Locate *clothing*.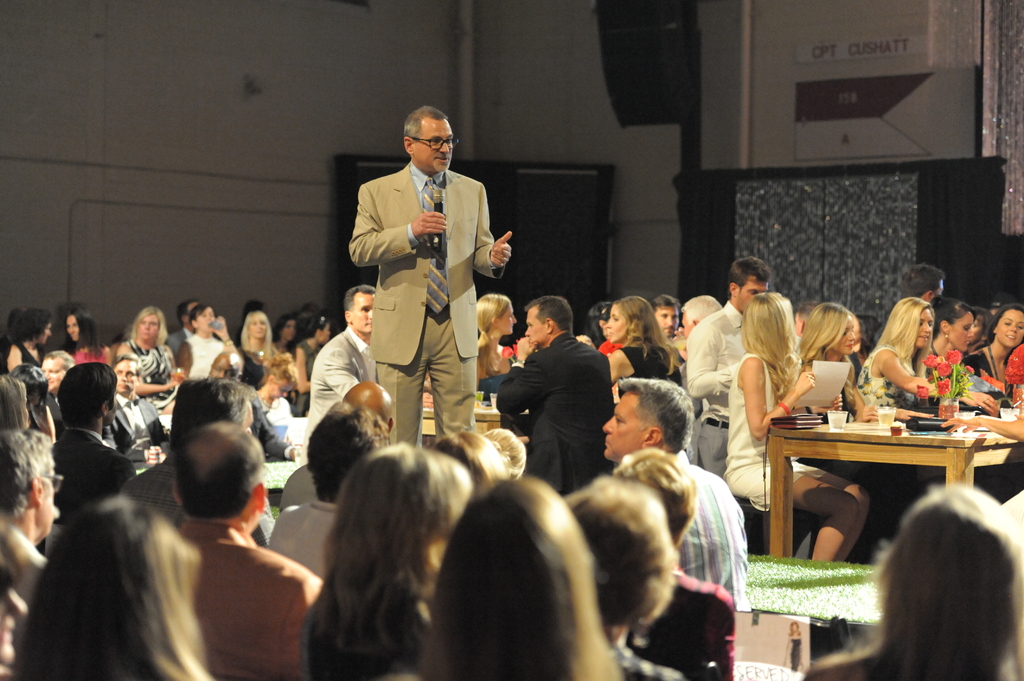
Bounding box: 0:518:45:643.
